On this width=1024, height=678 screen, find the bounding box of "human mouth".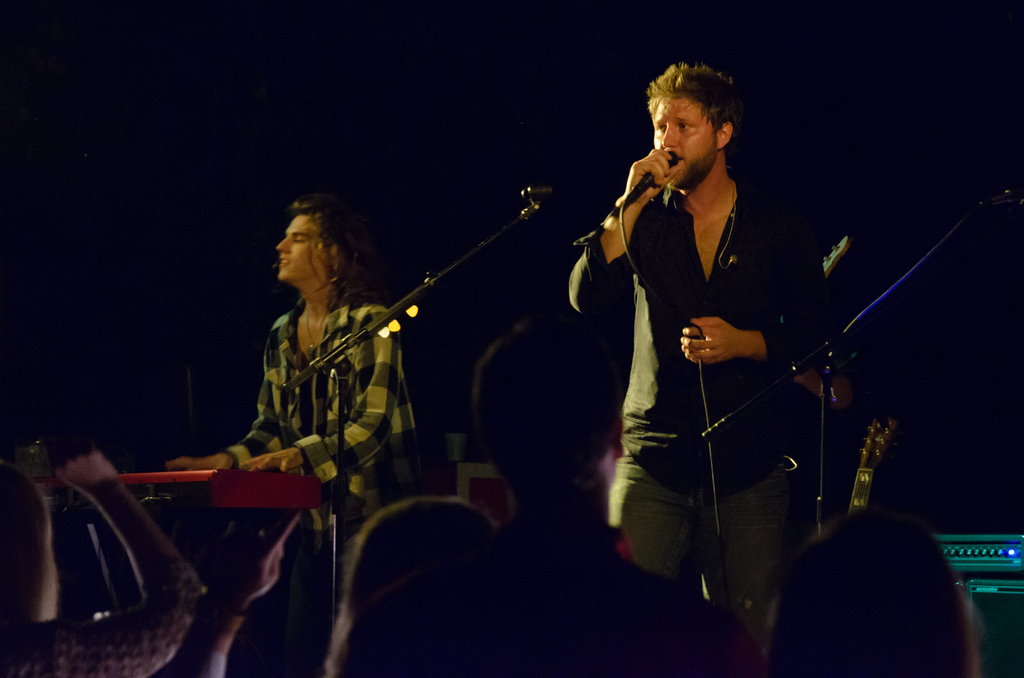
Bounding box: [x1=280, y1=259, x2=289, y2=270].
